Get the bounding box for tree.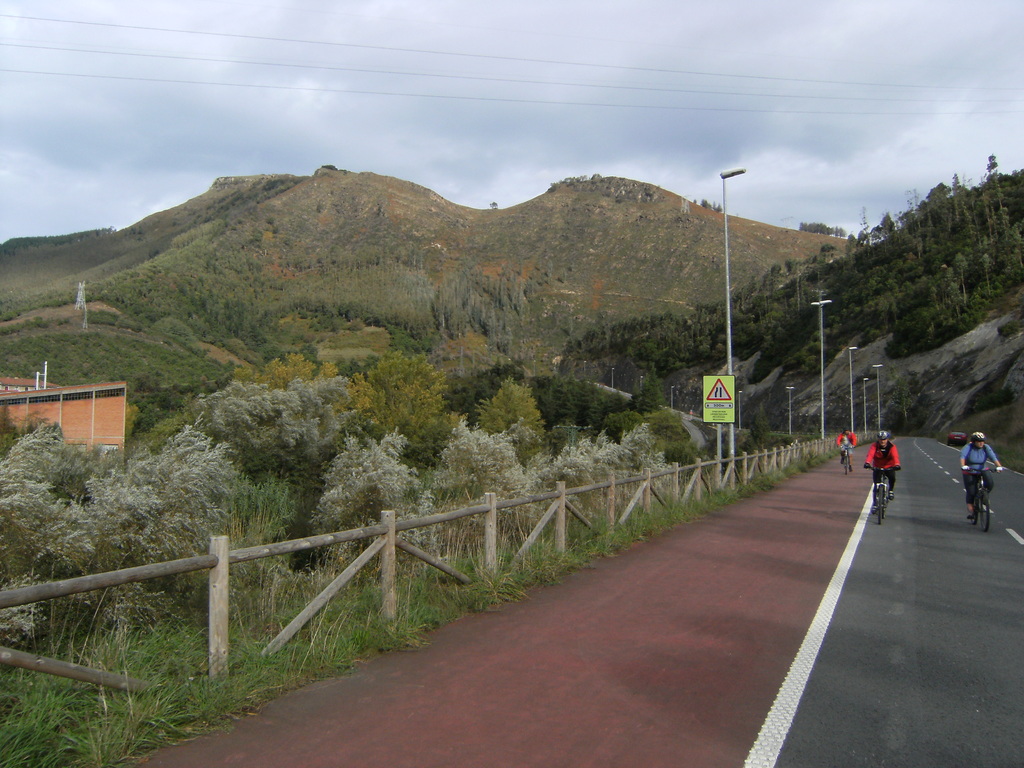
detection(72, 241, 268, 331).
